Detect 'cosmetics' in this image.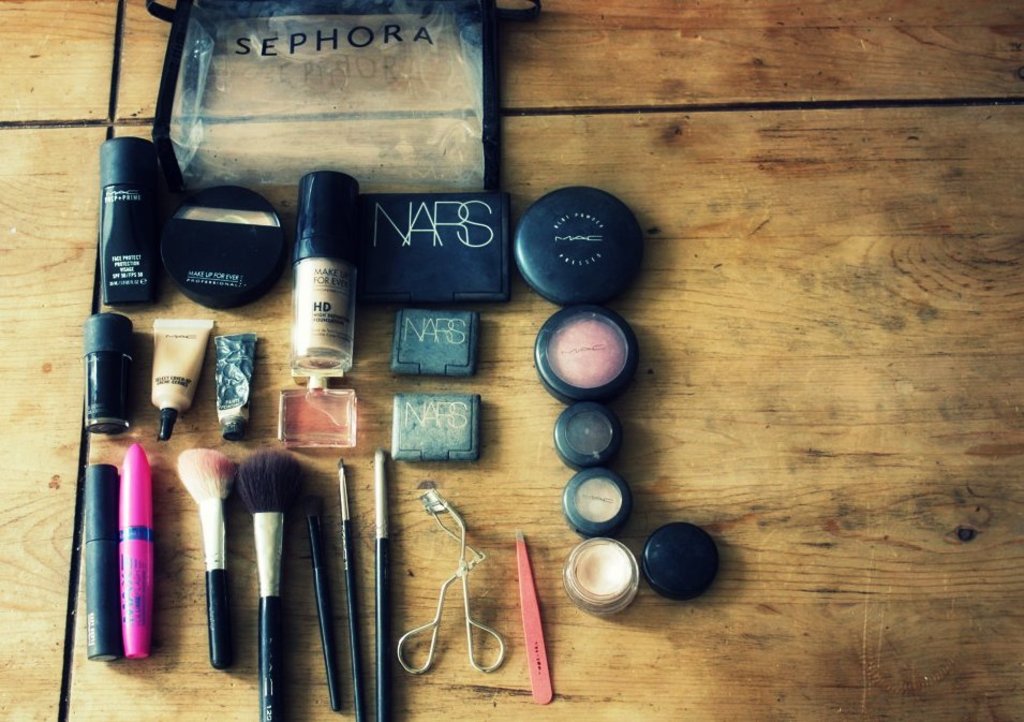
Detection: {"left": 650, "top": 520, "right": 725, "bottom": 613}.
